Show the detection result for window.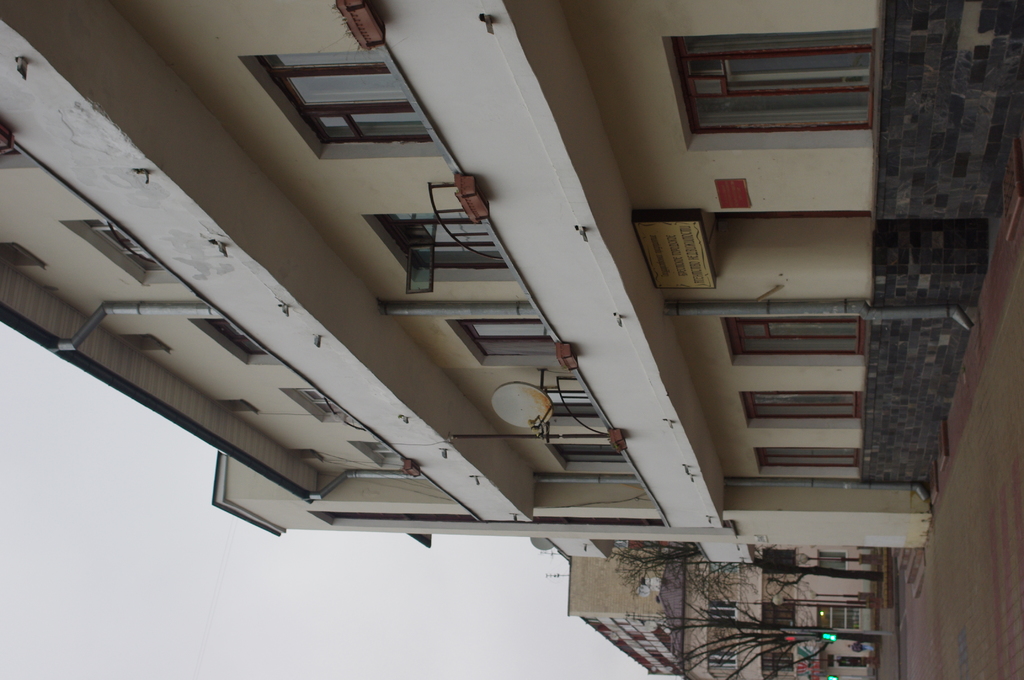
(252, 52, 434, 150).
